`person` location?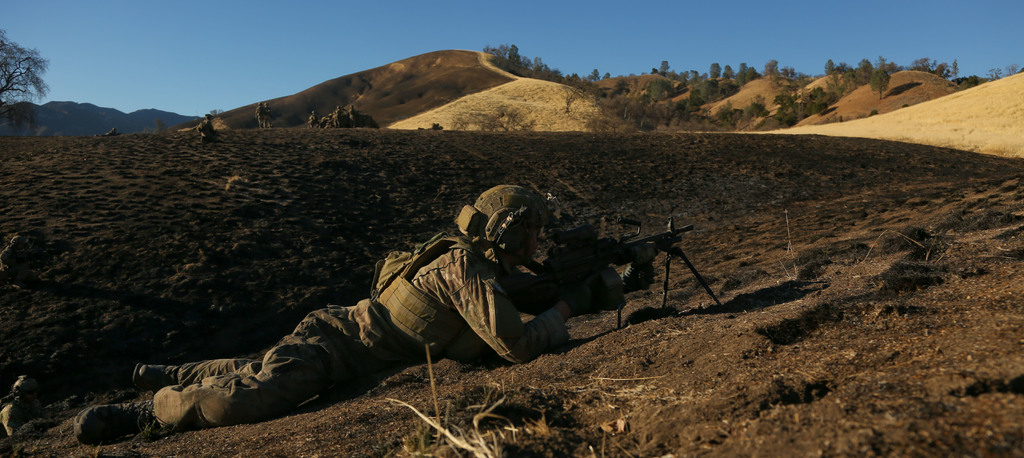
rect(73, 191, 649, 446)
